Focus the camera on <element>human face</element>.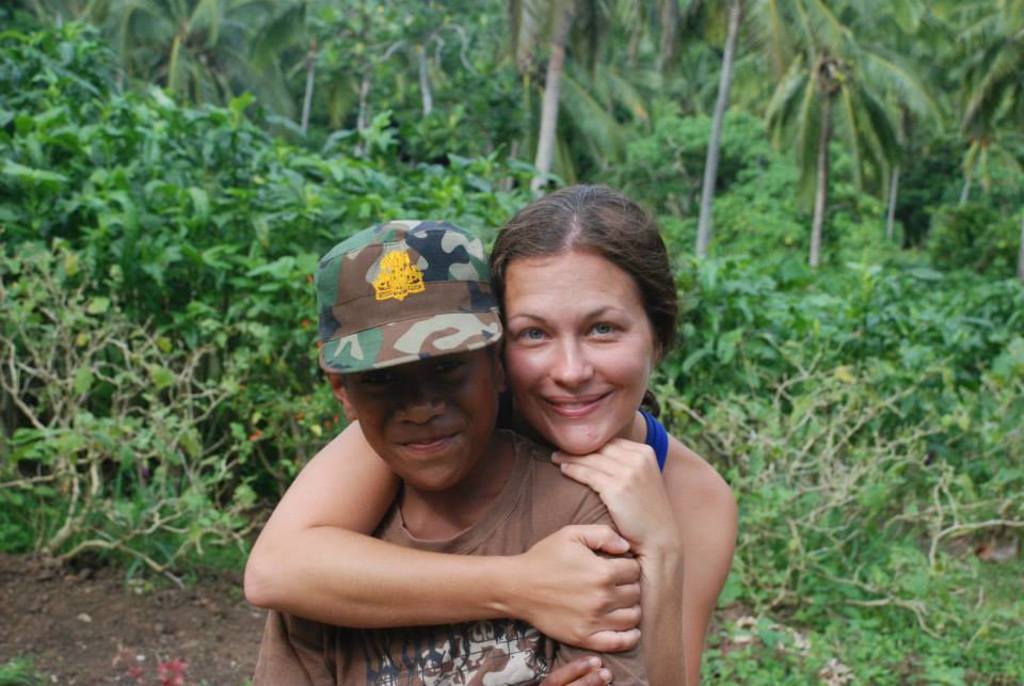
Focus region: left=346, top=355, right=508, bottom=491.
